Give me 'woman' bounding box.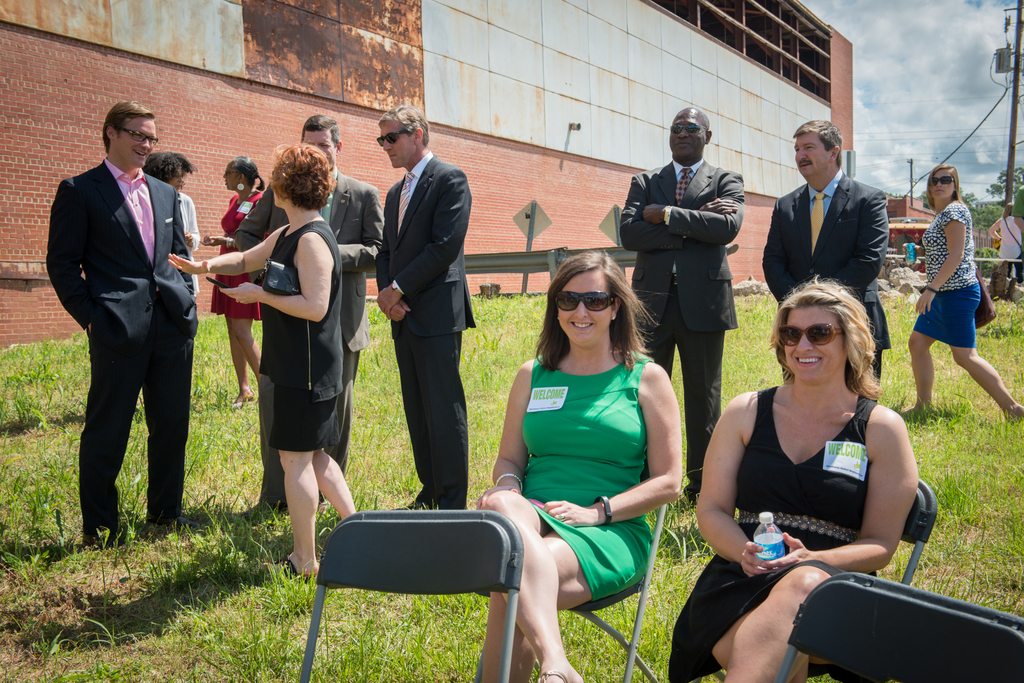
bbox=[190, 154, 271, 399].
